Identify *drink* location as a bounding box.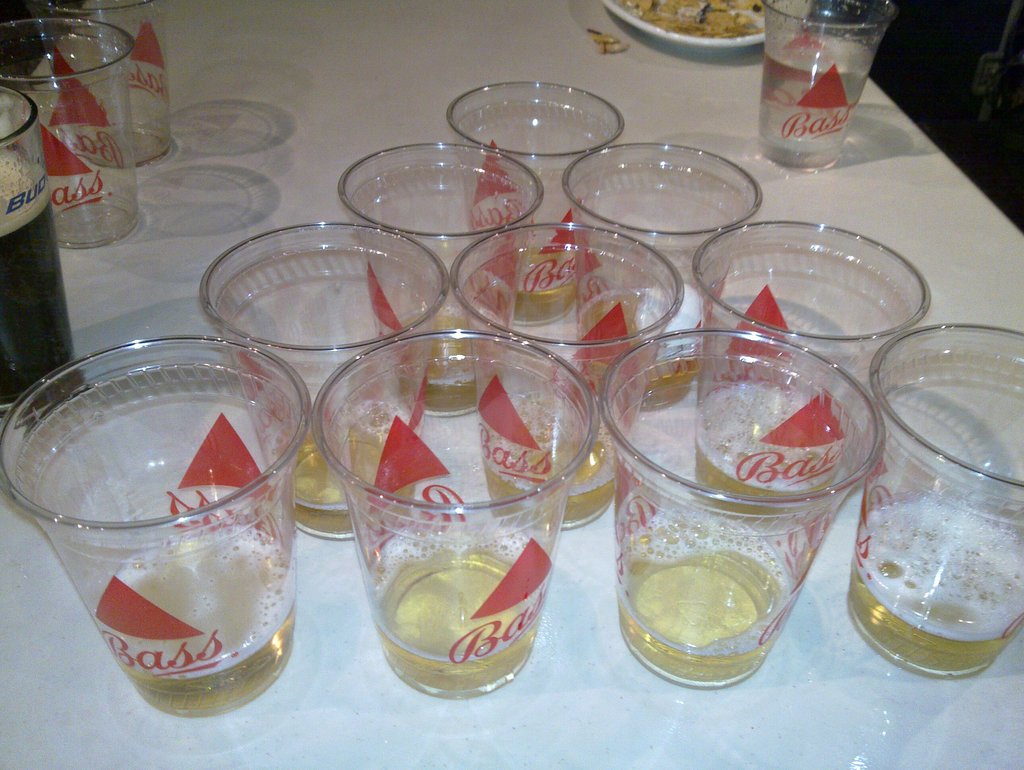
x1=490 y1=393 x2=615 y2=523.
